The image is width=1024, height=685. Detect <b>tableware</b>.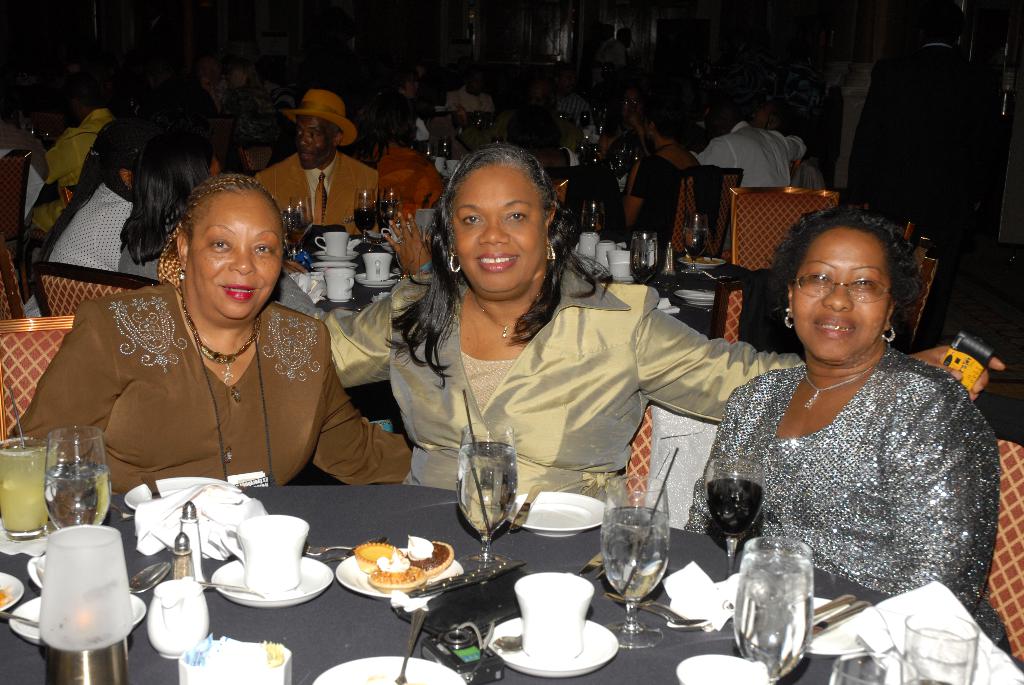
Detection: x1=420 y1=143 x2=435 y2=160.
